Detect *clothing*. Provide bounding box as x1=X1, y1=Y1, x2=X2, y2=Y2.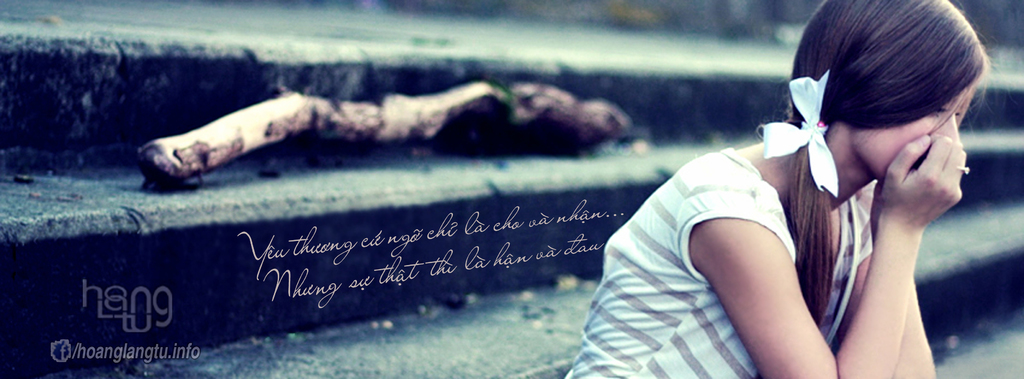
x1=559, y1=128, x2=874, y2=378.
